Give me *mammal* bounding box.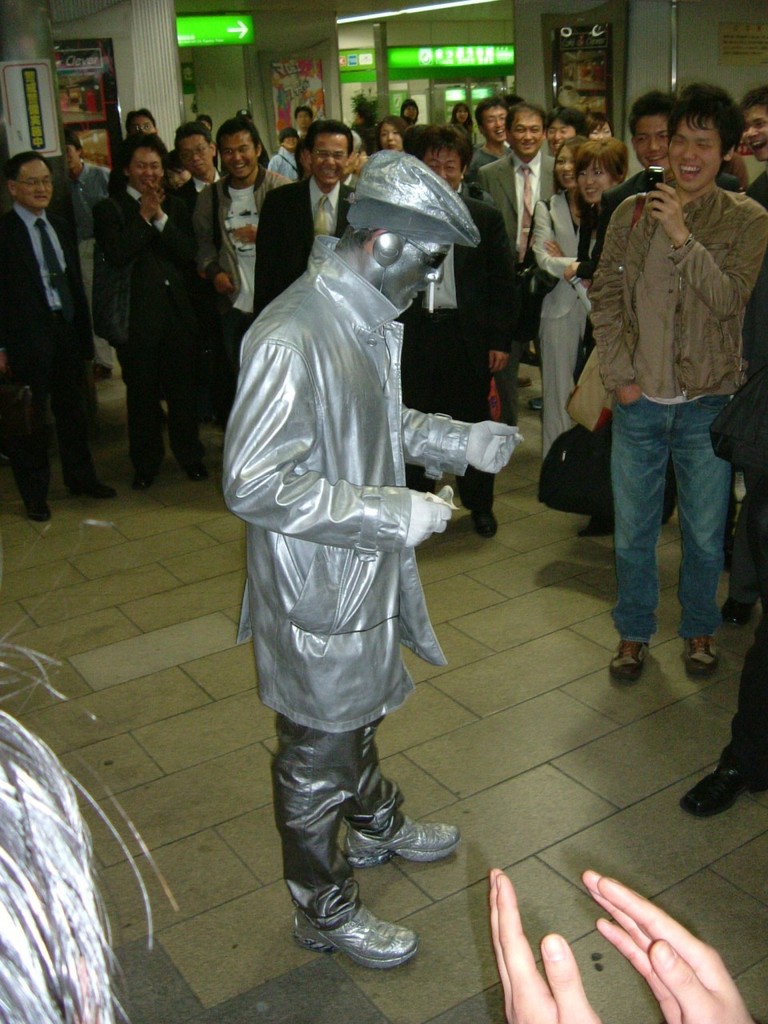
593,90,678,265.
